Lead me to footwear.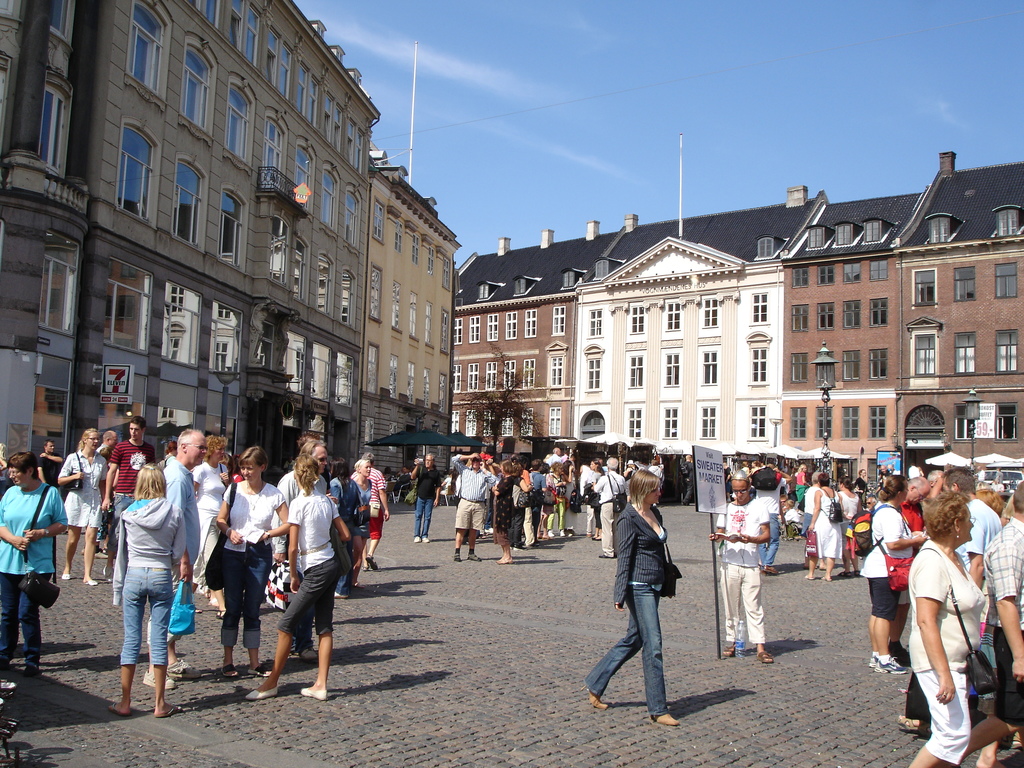
Lead to x1=86 y1=576 x2=100 y2=586.
